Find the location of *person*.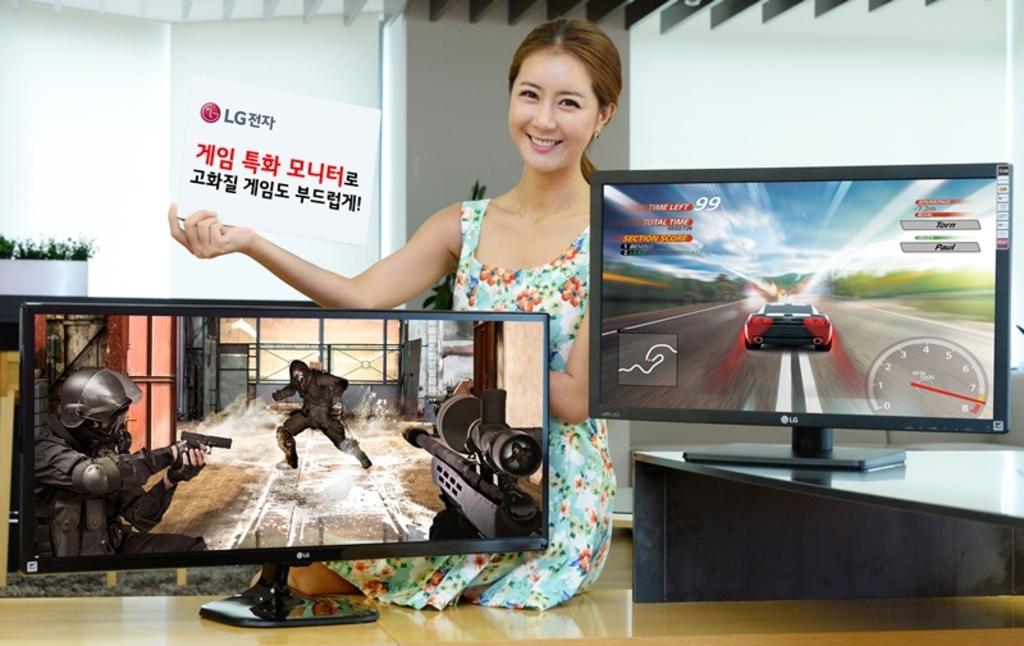
Location: detection(268, 353, 372, 473).
